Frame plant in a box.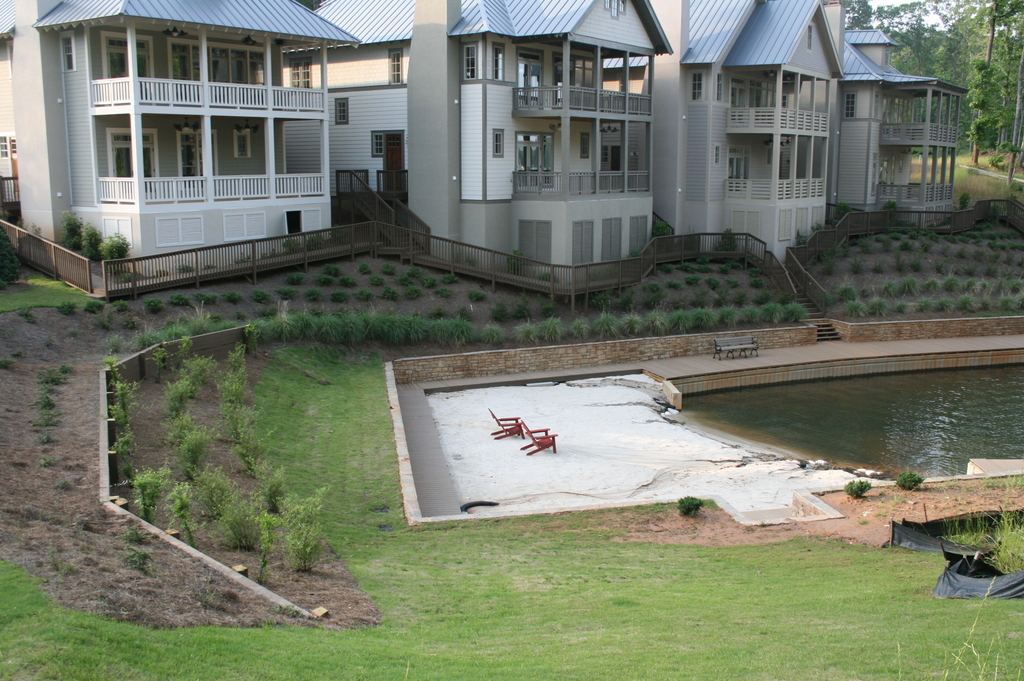
Rect(959, 191, 968, 212).
